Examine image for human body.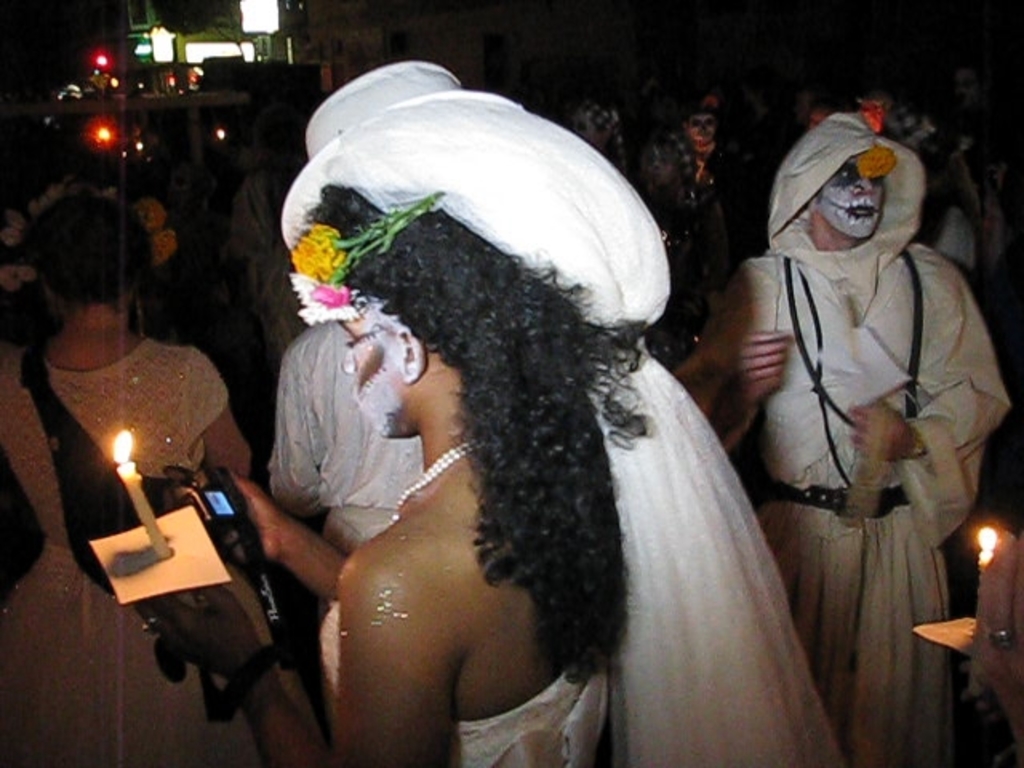
Examination result: bbox(0, 338, 248, 763).
